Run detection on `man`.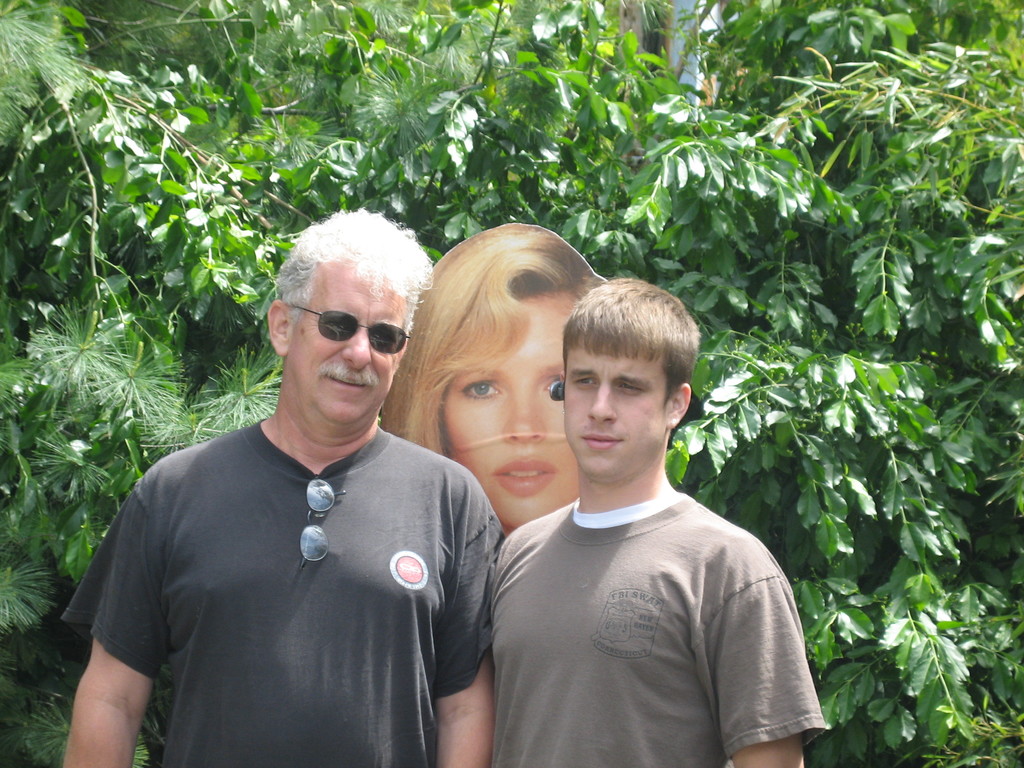
Result: bbox=(65, 214, 506, 767).
